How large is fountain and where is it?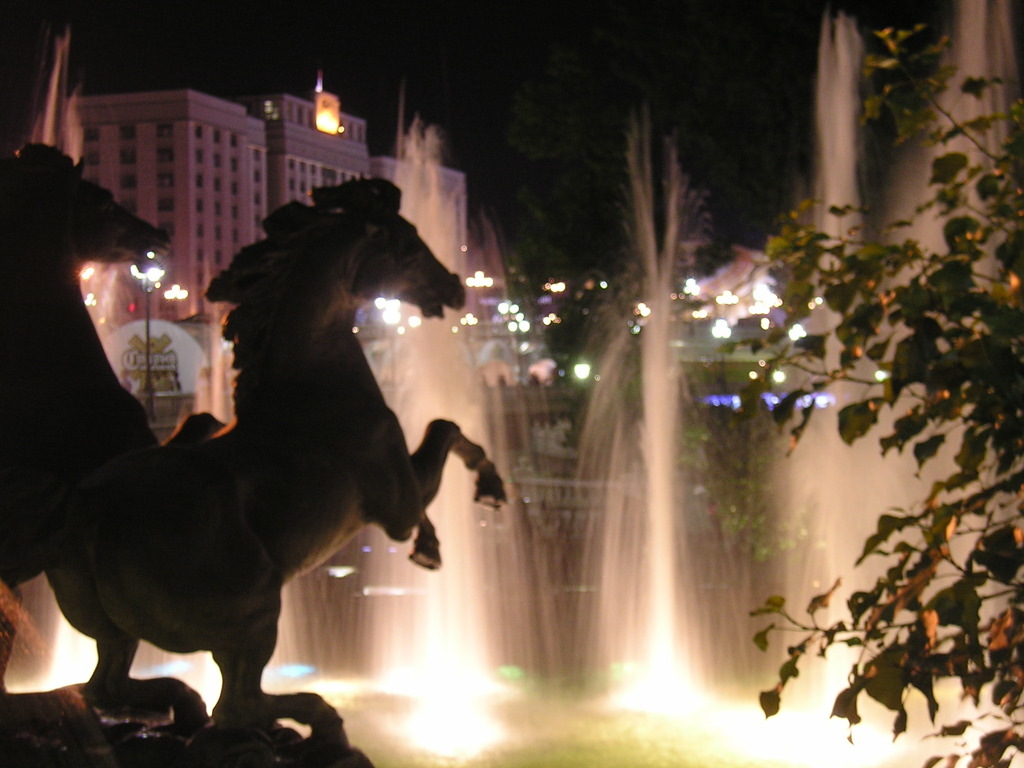
Bounding box: pyautogui.locateOnScreen(478, 123, 815, 757).
